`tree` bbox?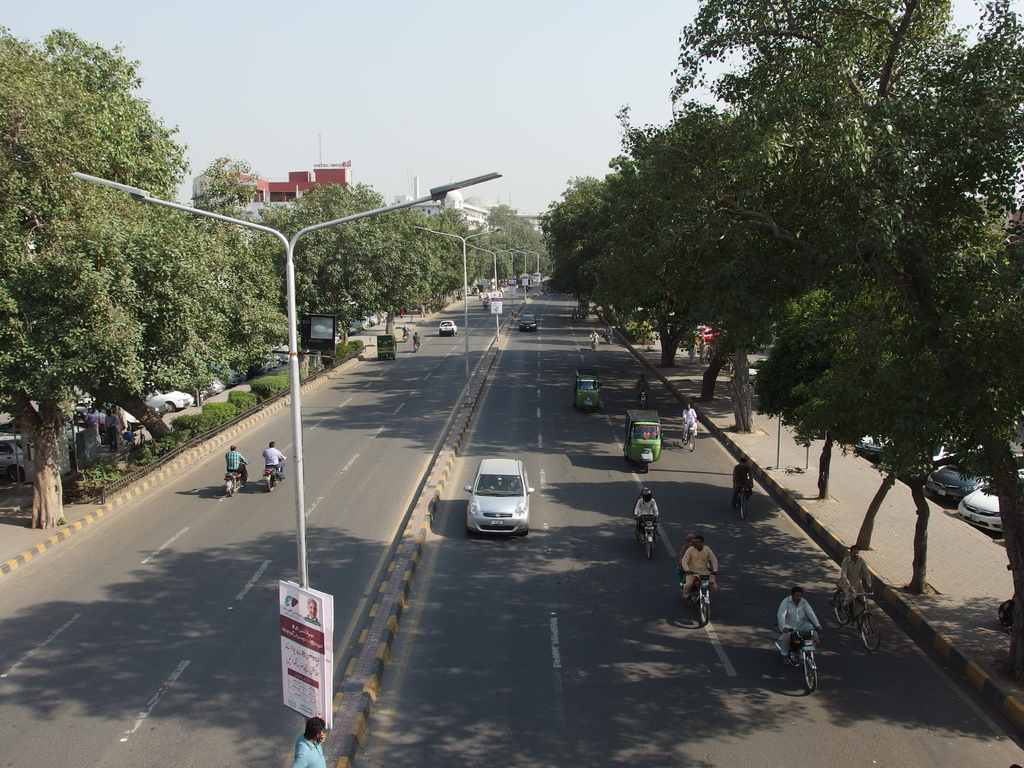
region(457, 212, 506, 282)
